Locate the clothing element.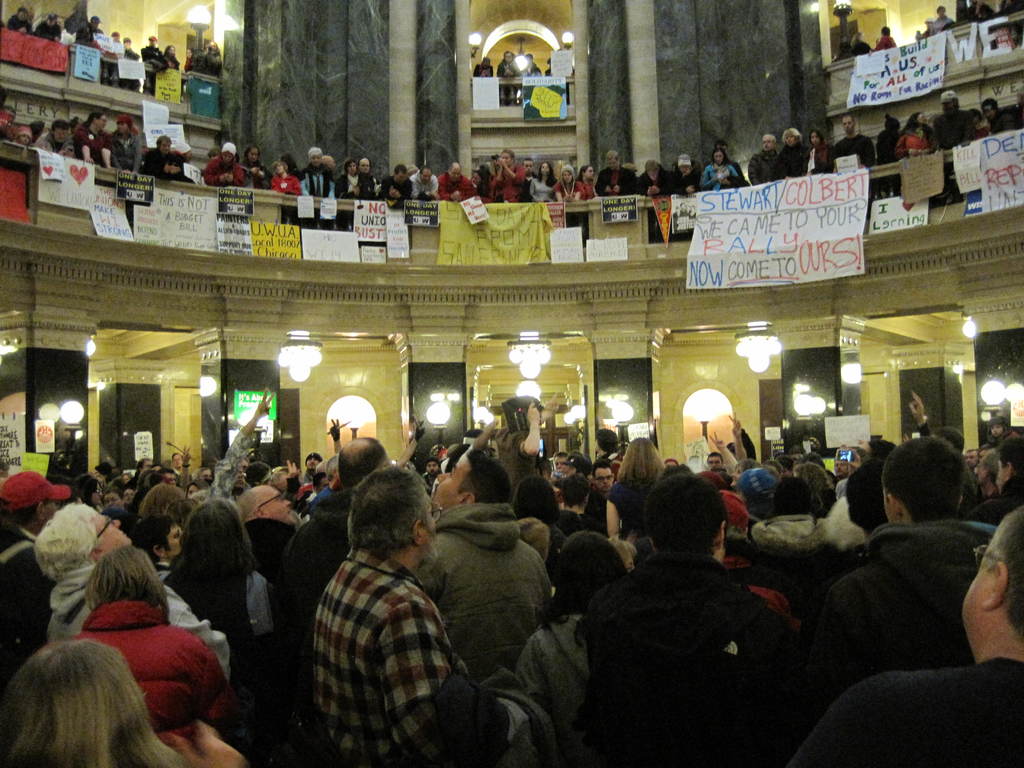
Element bbox: <region>35, 19, 60, 39</region>.
